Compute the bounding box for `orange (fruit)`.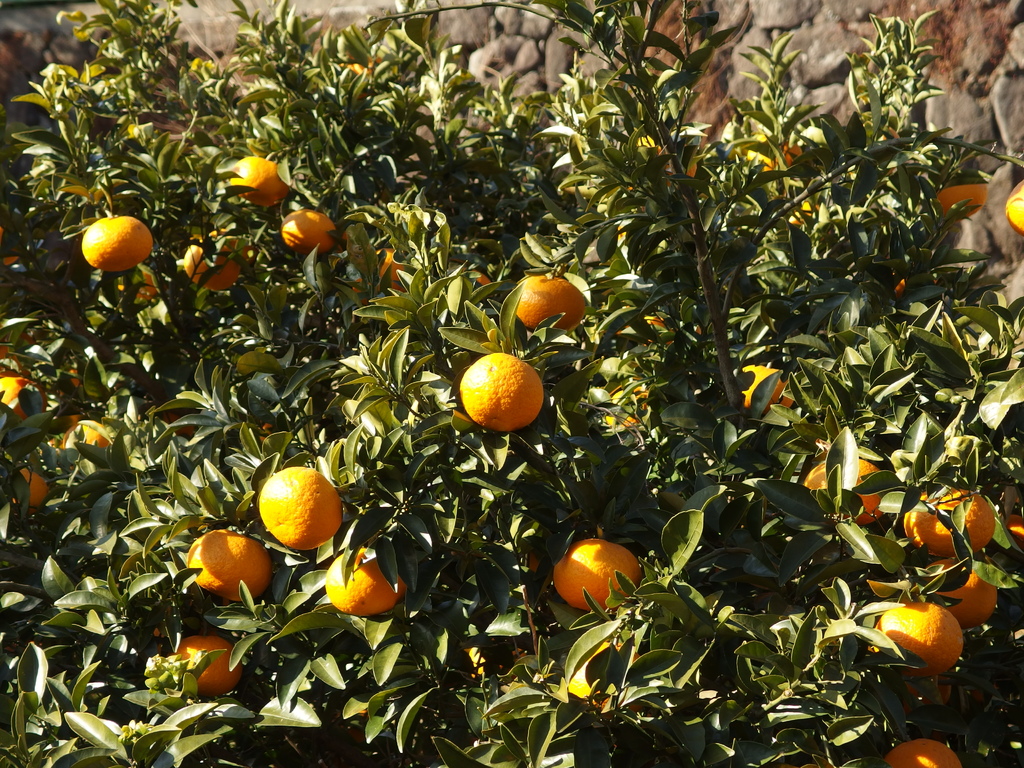
bbox=(901, 486, 1000, 560).
